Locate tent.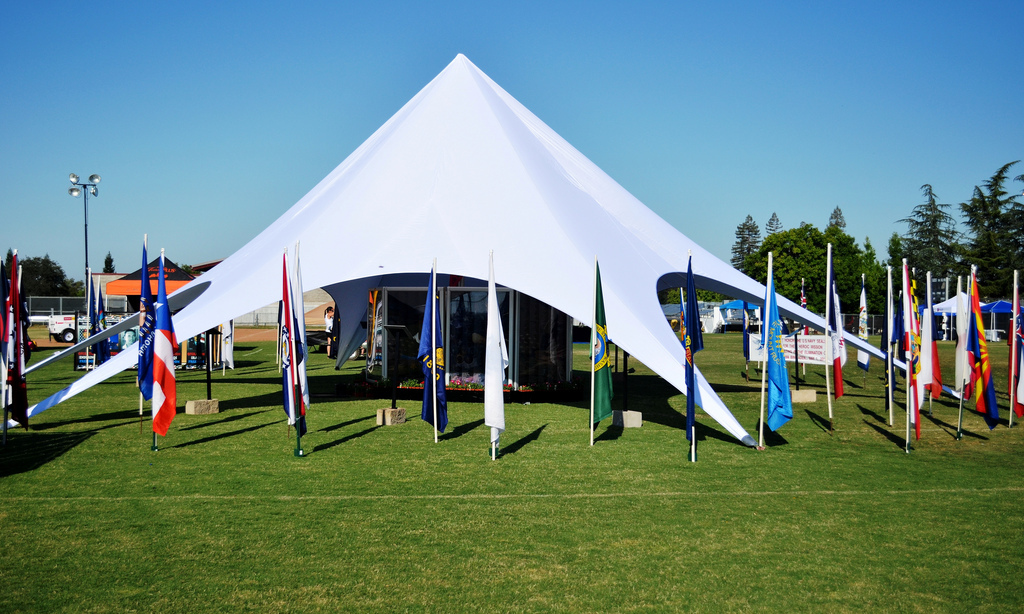
Bounding box: Rect(940, 270, 1023, 340).
